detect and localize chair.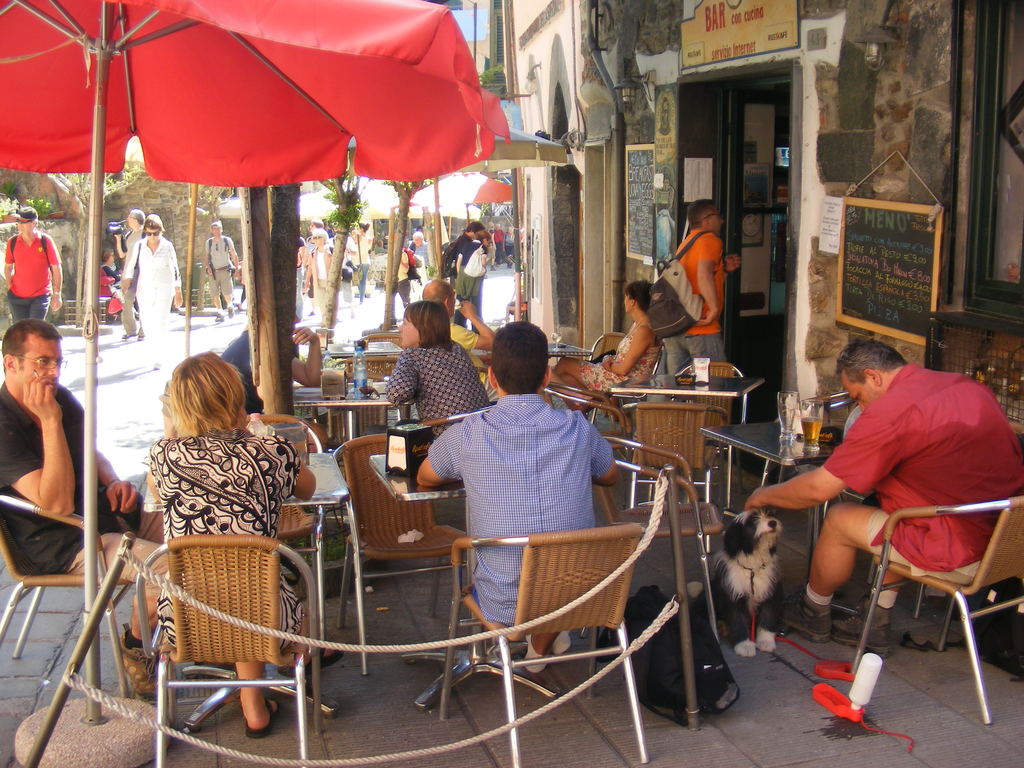
Localized at [left=140, top=533, right=329, bottom=767].
